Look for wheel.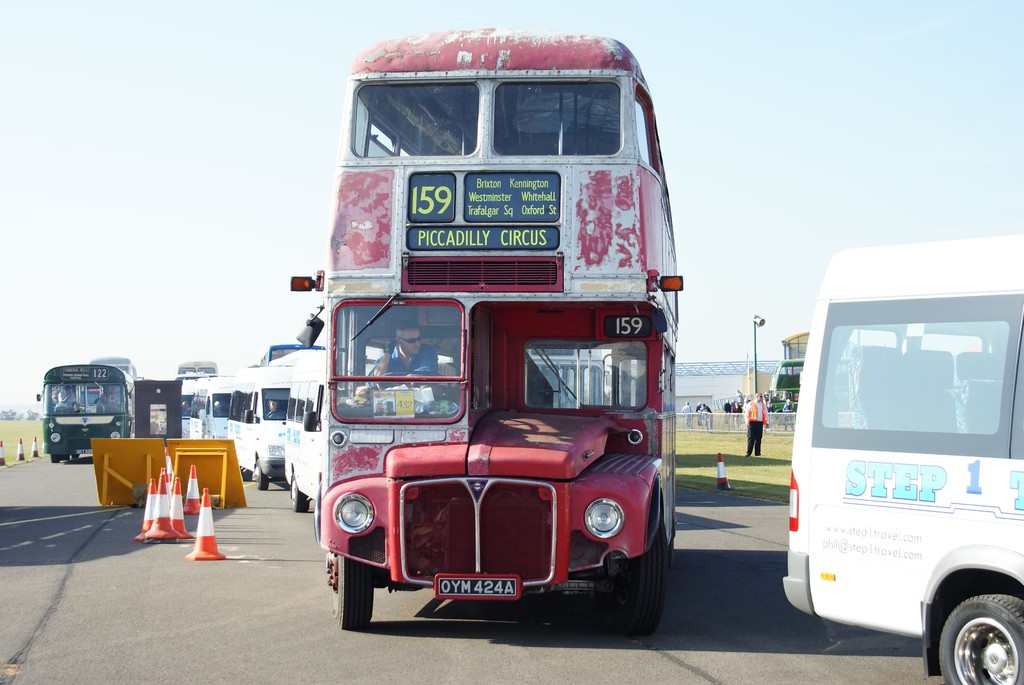
Found: [600,517,669,636].
